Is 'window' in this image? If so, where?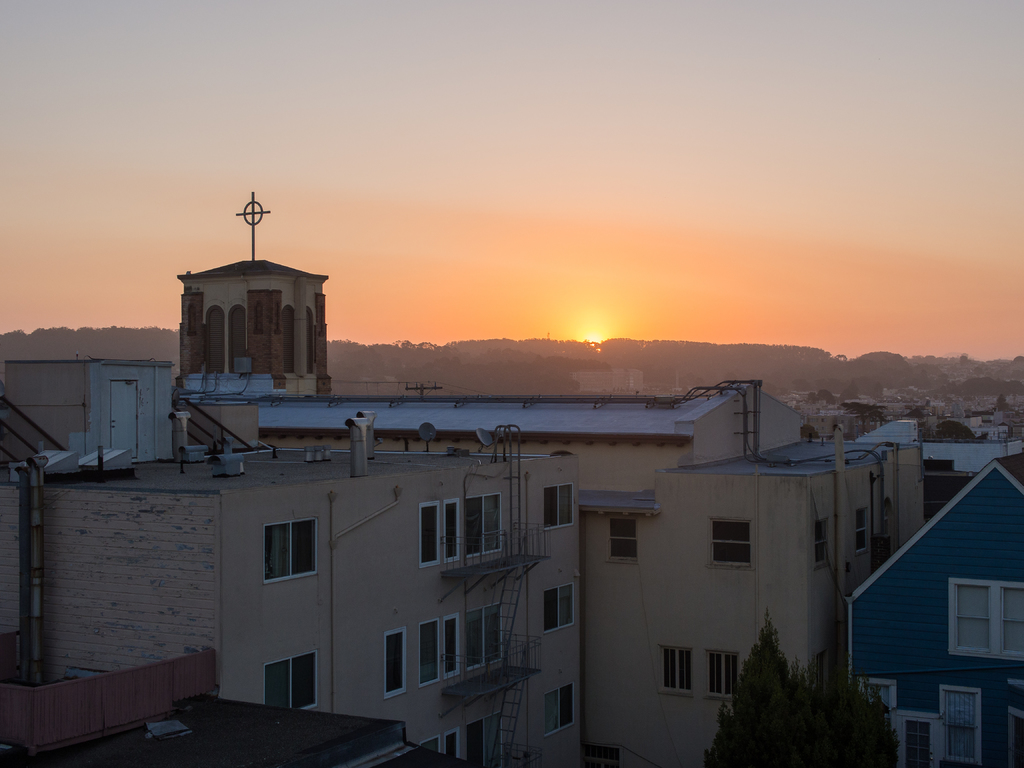
Yes, at box(419, 500, 439, 565).
